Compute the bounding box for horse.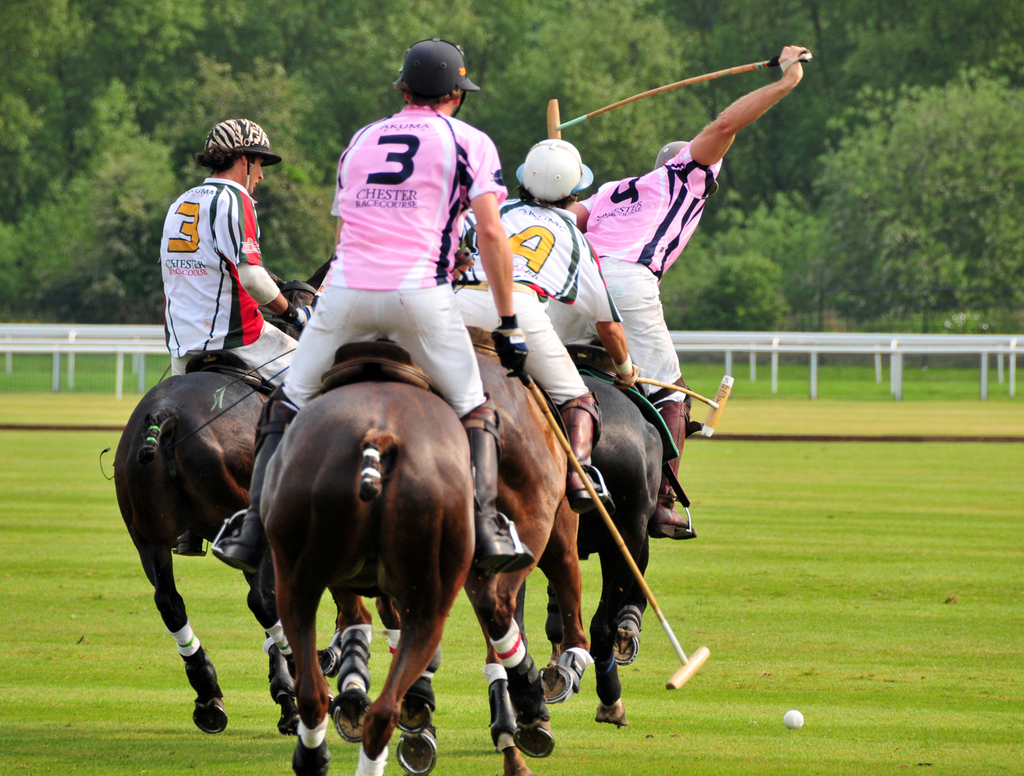
region(111, 253, 335, 736).
